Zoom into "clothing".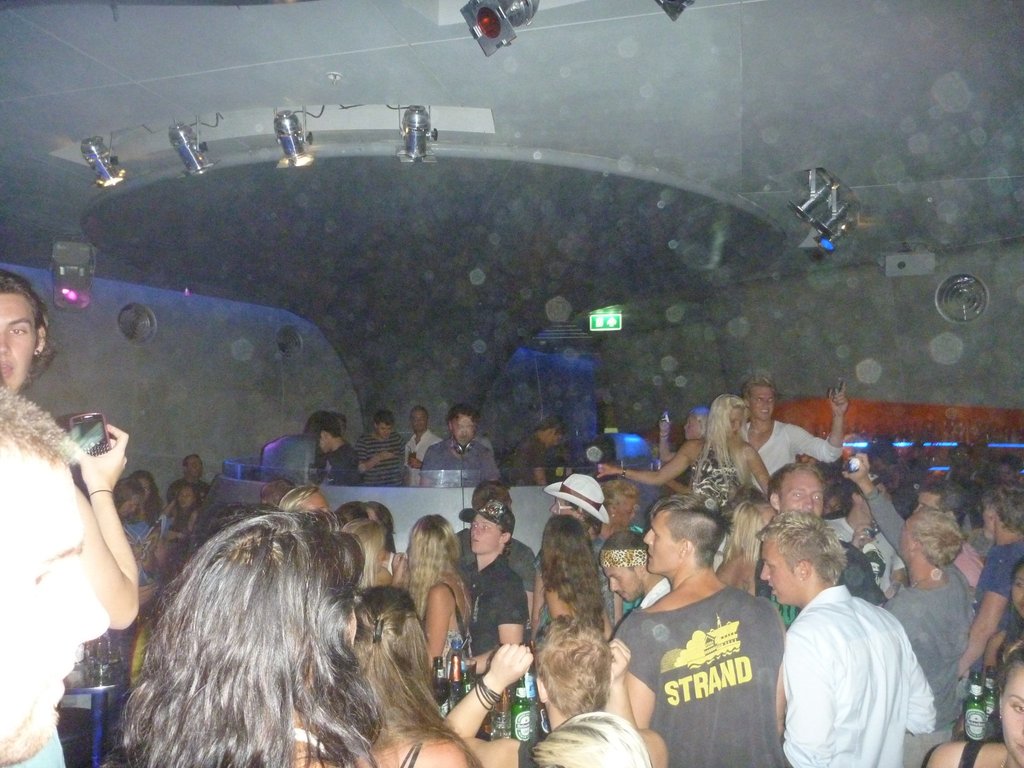
Zoom target: [left=614, top=559, right=807, bottom=766].
